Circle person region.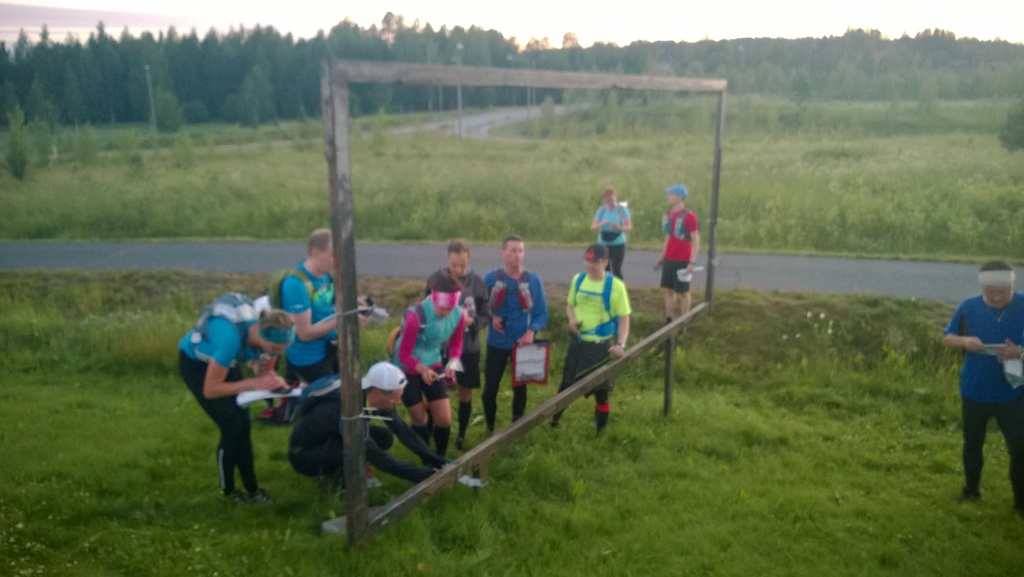
Region: 422 235 486 453.
